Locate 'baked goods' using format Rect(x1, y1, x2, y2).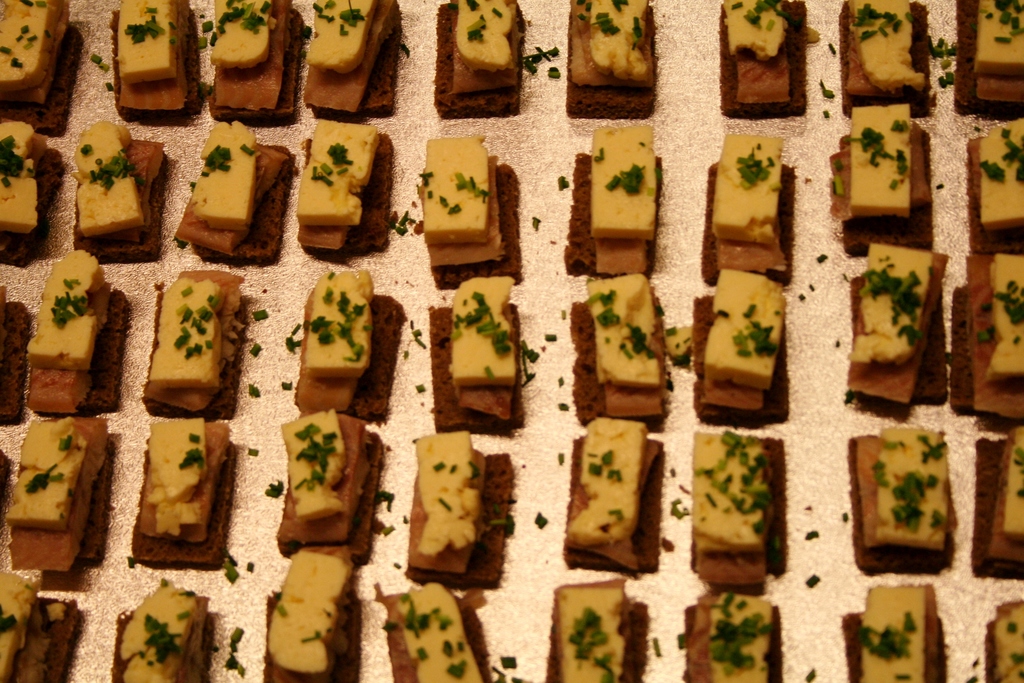
Rect(988, 602, 1023, 682).
